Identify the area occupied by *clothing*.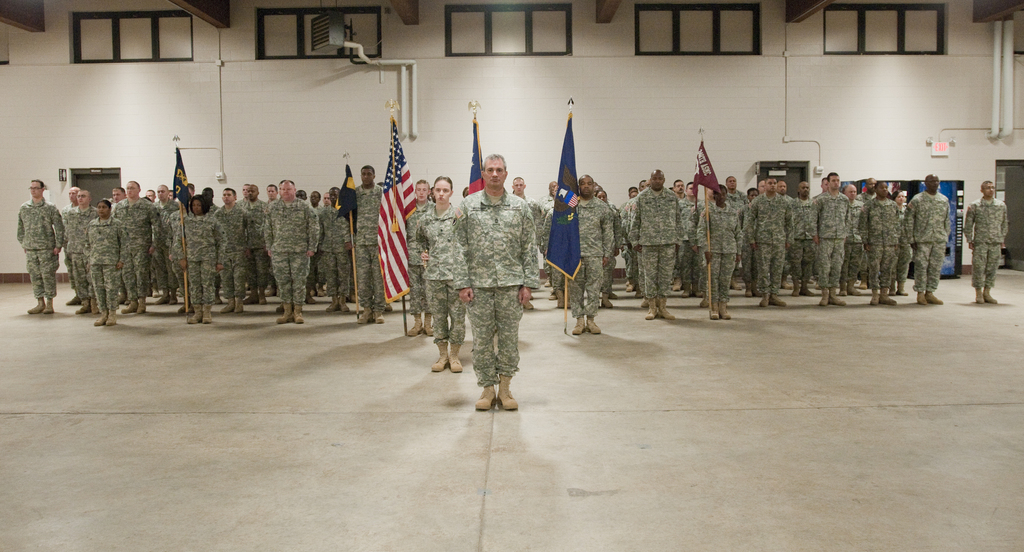
Area: bbox=[177, 211, 225, 303].
